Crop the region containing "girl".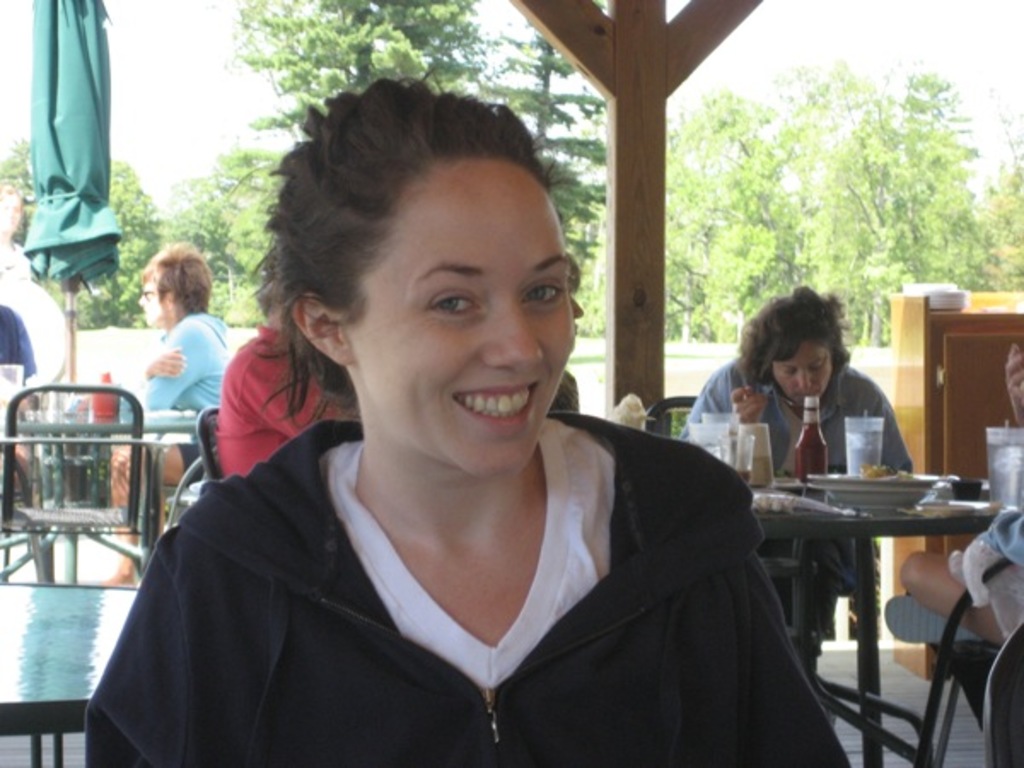
Crop region: left=111, top=241, right=237, bottom=584.
